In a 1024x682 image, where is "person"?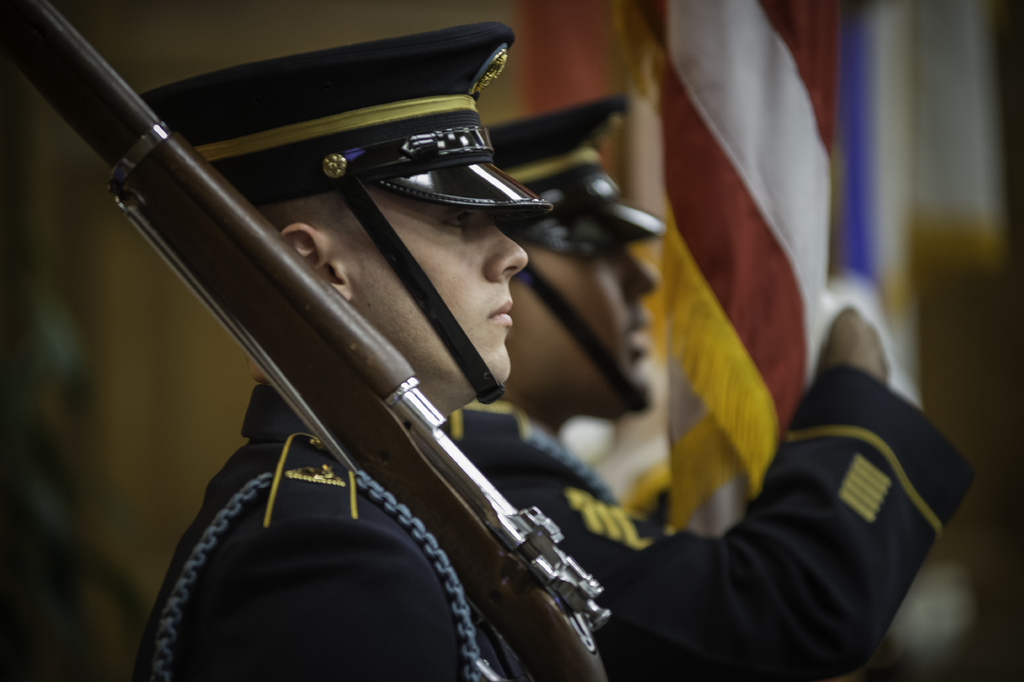
locate(118, 17, 595, 656).
